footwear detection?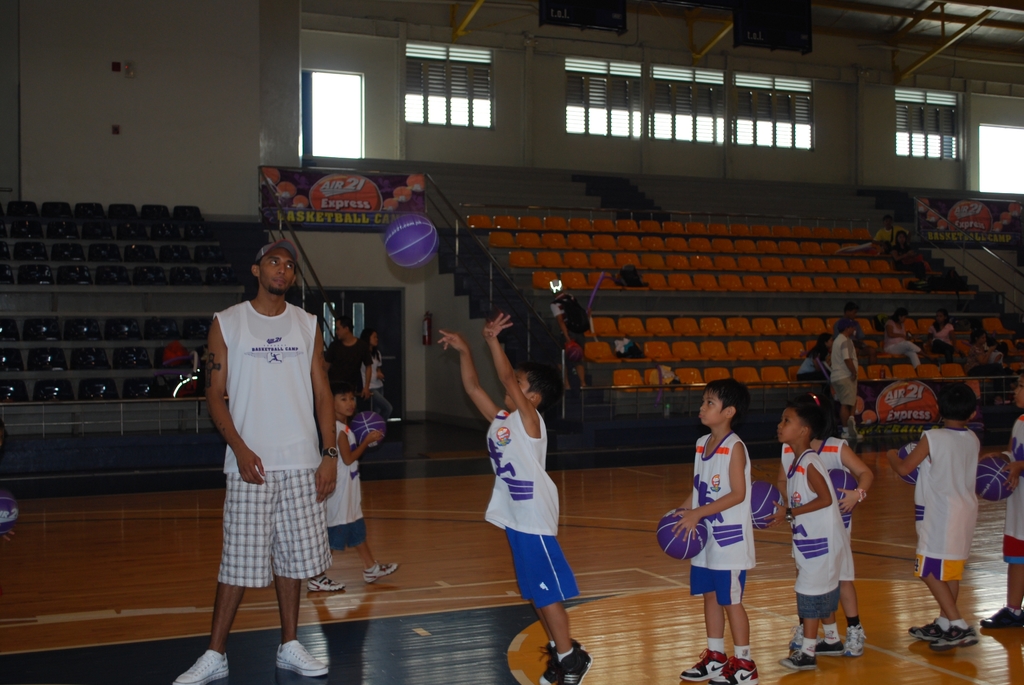
x1=979 y1=605 x2=1023 y2=629
